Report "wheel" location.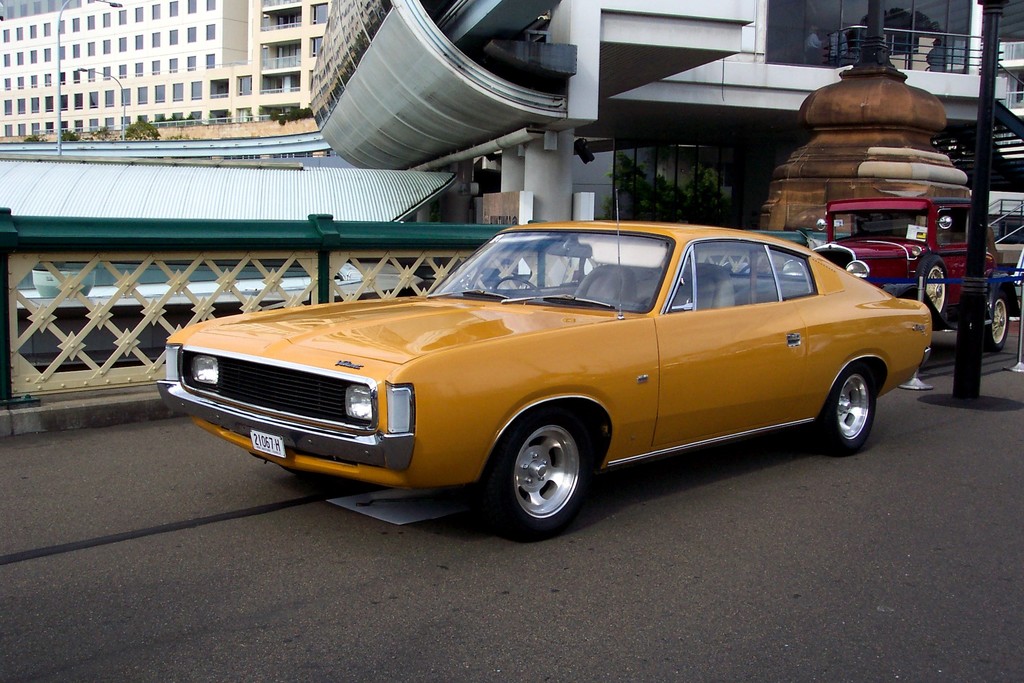
Report: select_region(986, 294, 1012, 358).
